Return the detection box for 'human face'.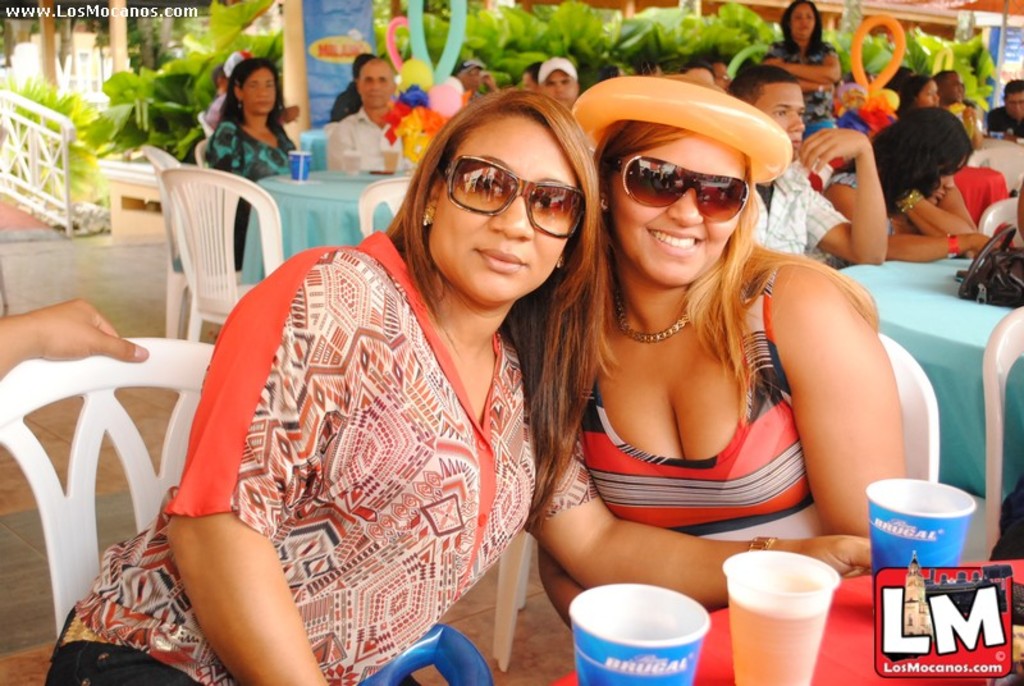
[x1=246, y1=63, x2=283, y2=122].
